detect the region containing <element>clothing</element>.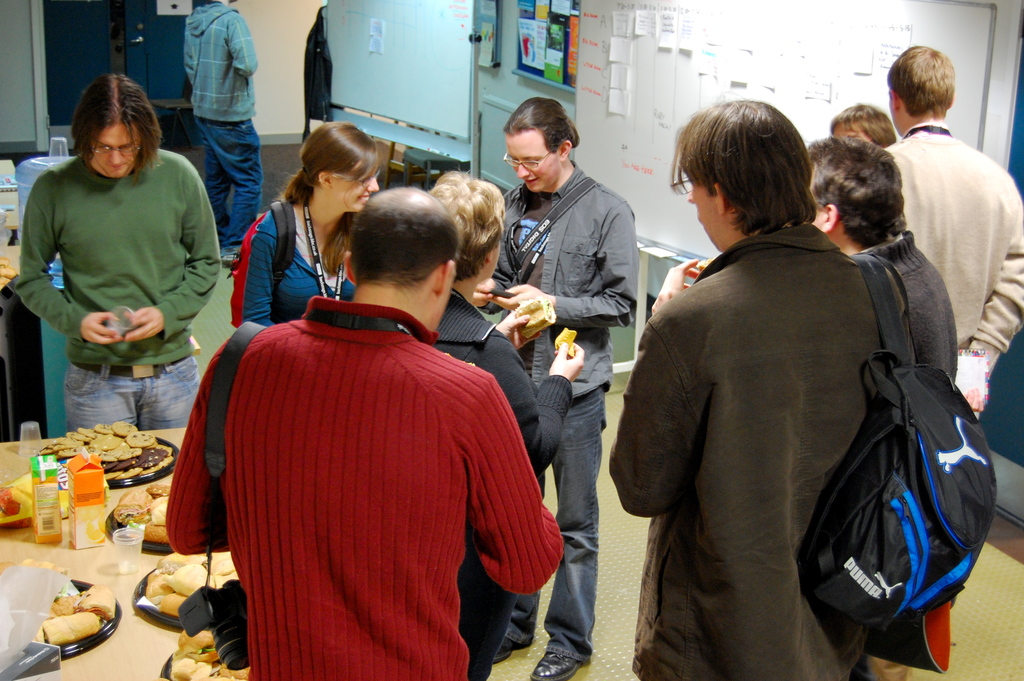
bbox(237, 195, 355, 332).
